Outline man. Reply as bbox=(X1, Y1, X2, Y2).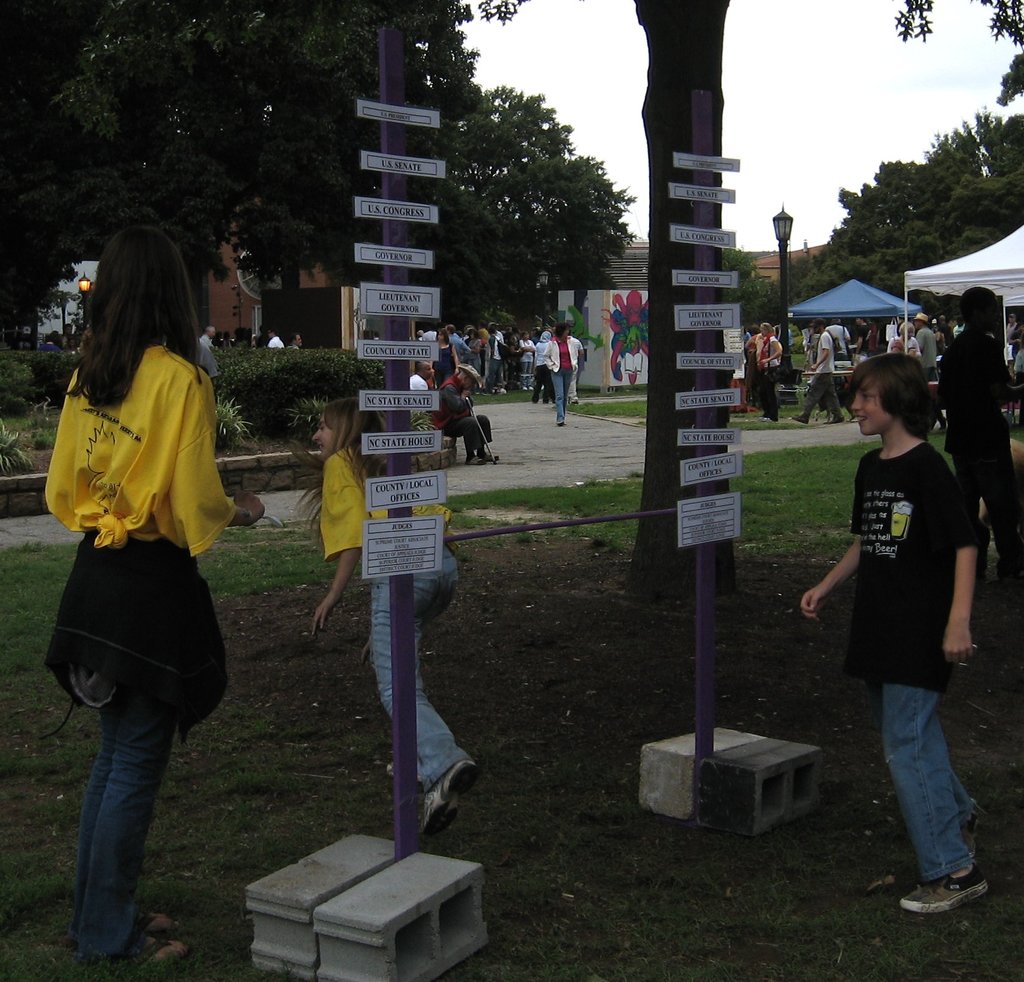
bbox=(424, 364, 500, 465).
